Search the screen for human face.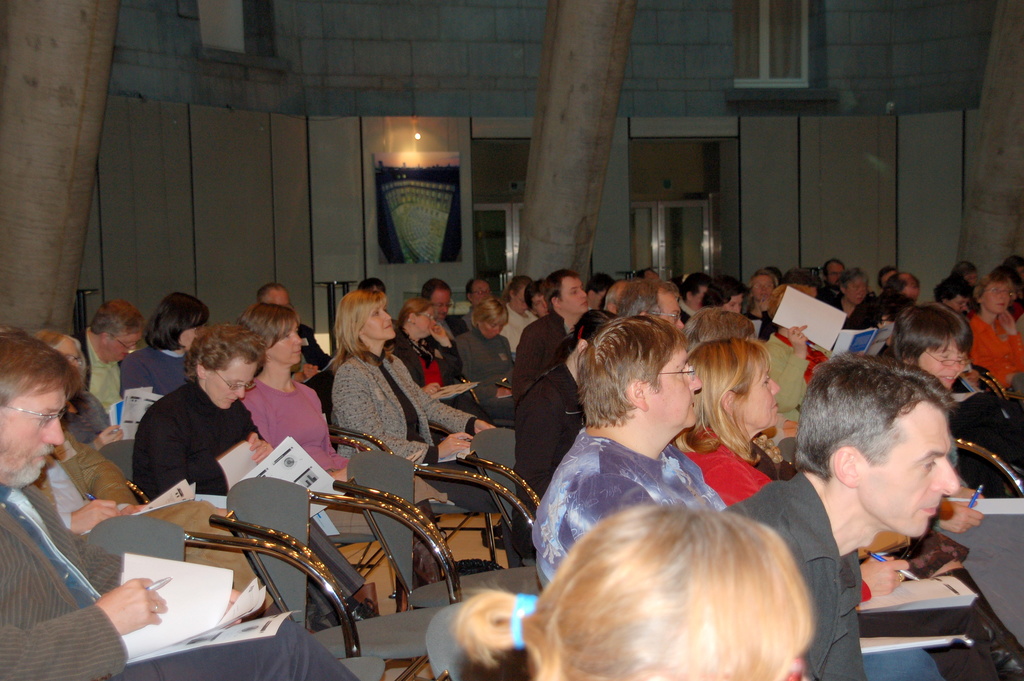
Found at detection(854, 391, 959, 540).
